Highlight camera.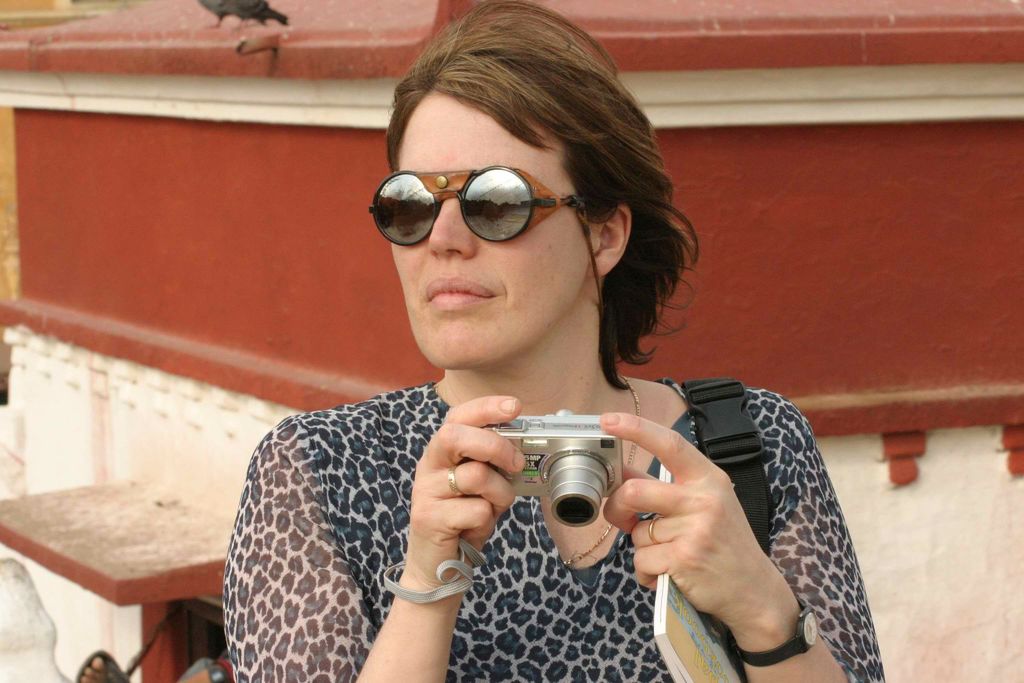
Highlighted region: <box>481,411,652,554</box>.
